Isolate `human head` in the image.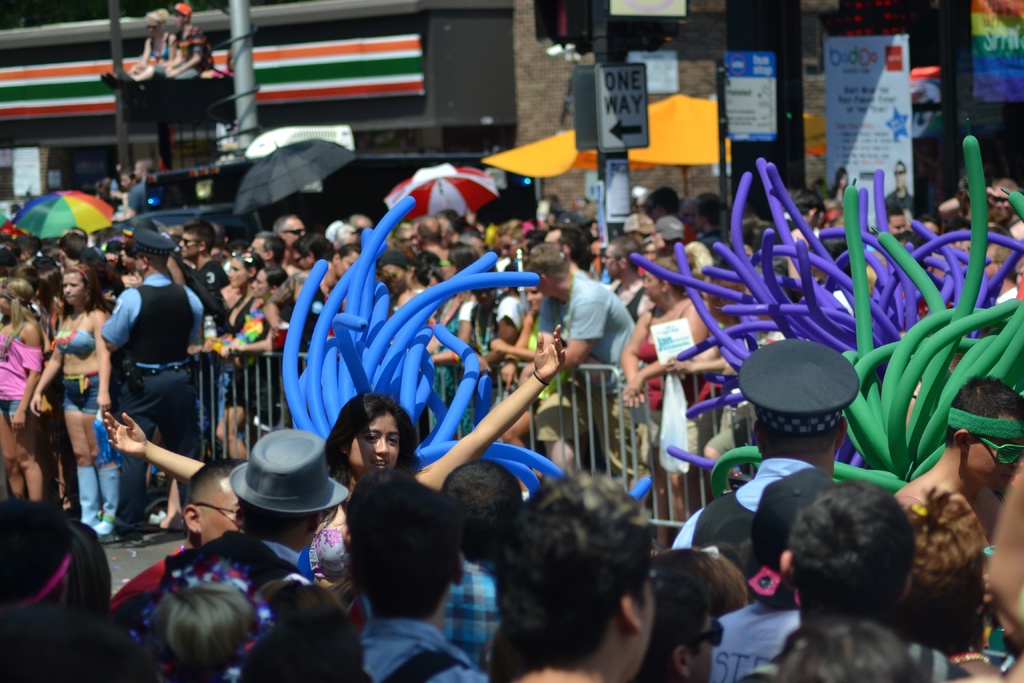
Isolated region: l=223, t=252, r=258, b=284.
